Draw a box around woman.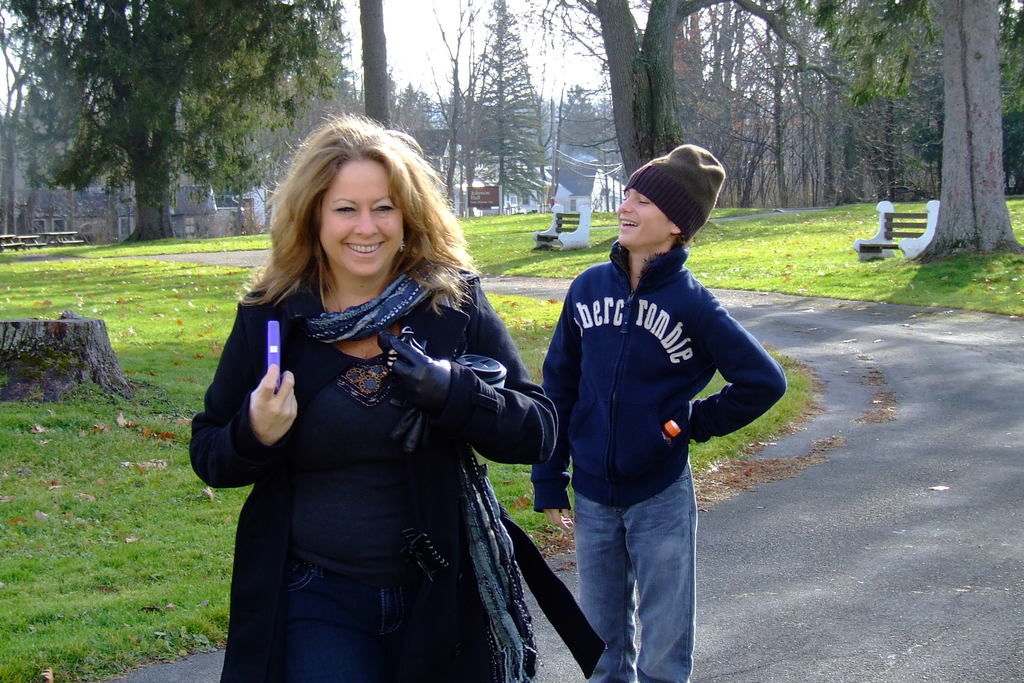
region(187, 106, 563, 682).
